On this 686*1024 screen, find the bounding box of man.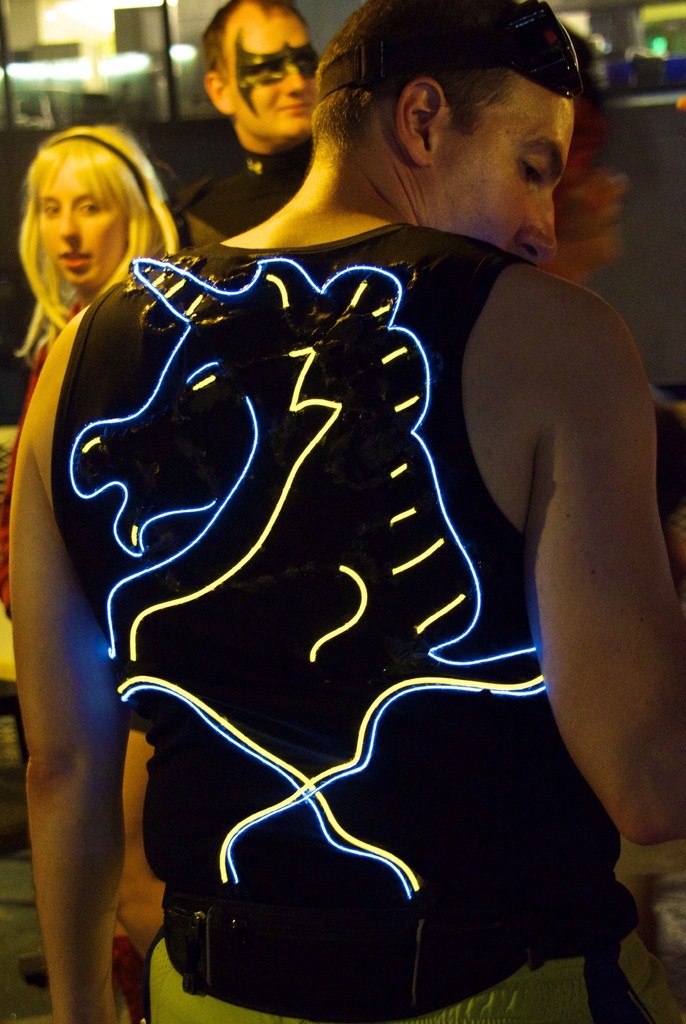
Bounding box: x1=172, y1=0, x2=331, y2=253.
